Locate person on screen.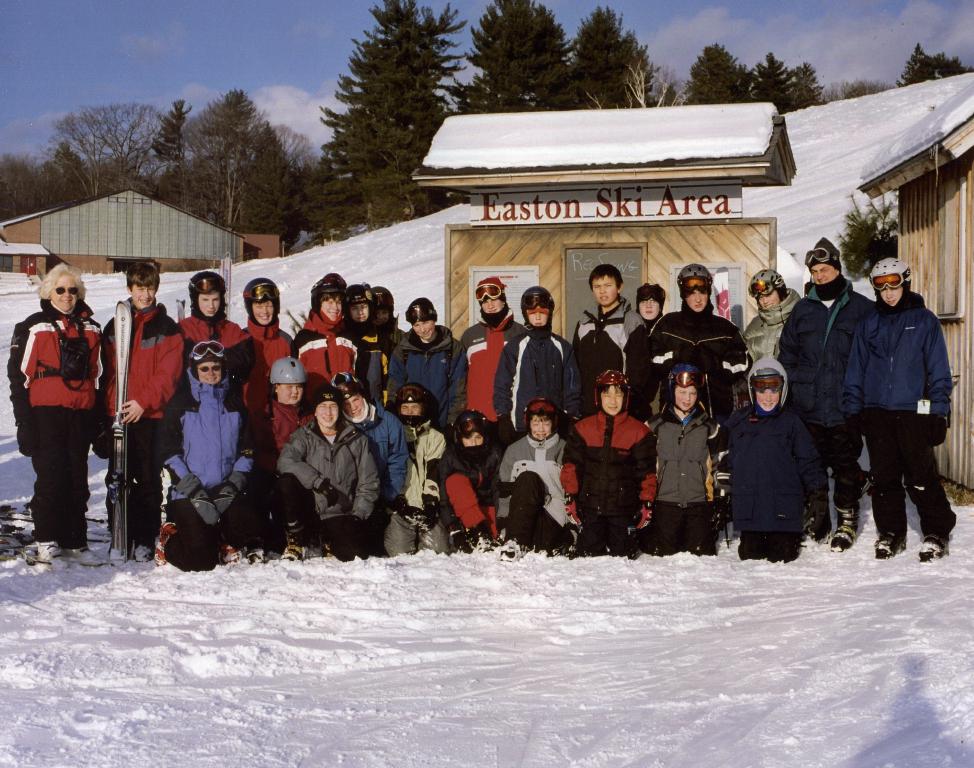
On screen at <region>623, 283, 667, 424</region>.
